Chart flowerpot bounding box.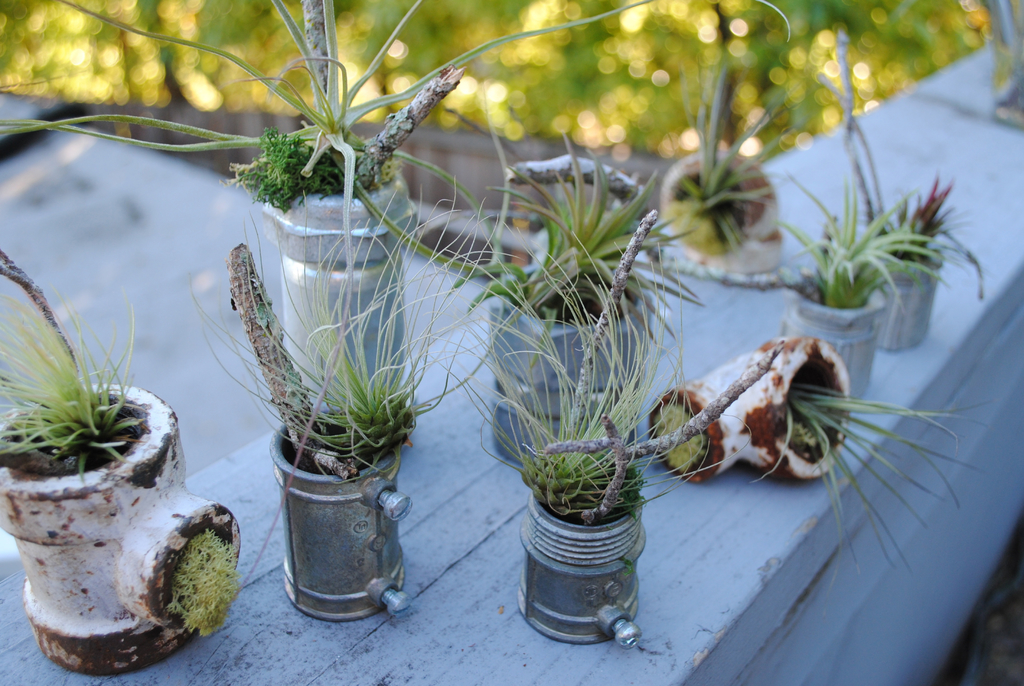
Charted: Rect(255, 421, 415, 614).
